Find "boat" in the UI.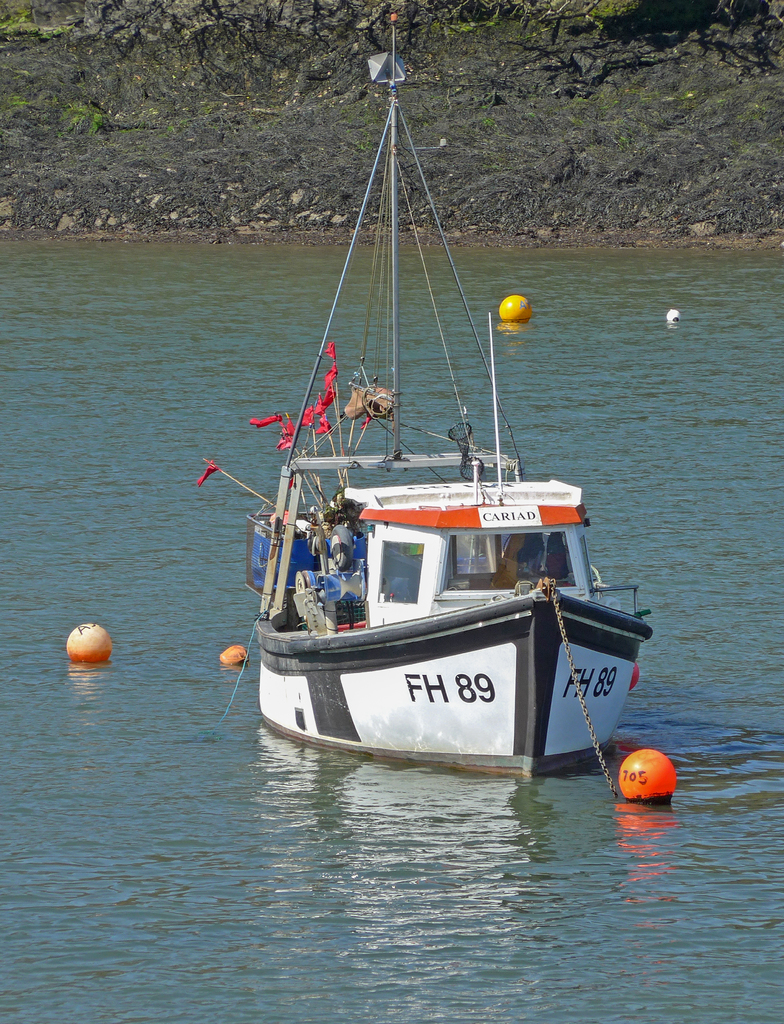
UI element at select_region(212, 41, 653, 808).
